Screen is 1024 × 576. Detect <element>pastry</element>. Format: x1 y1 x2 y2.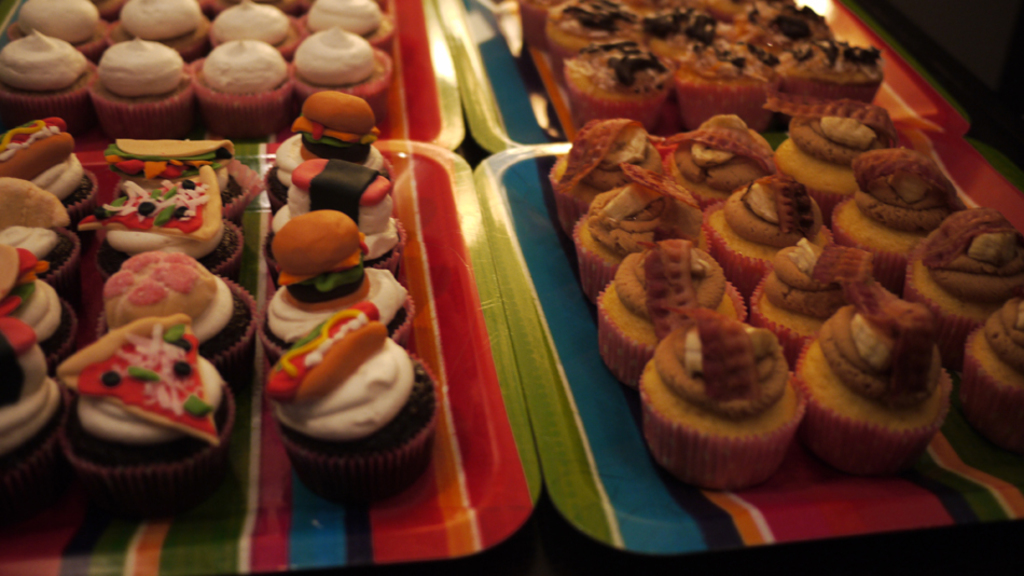
93 175 244 275.
